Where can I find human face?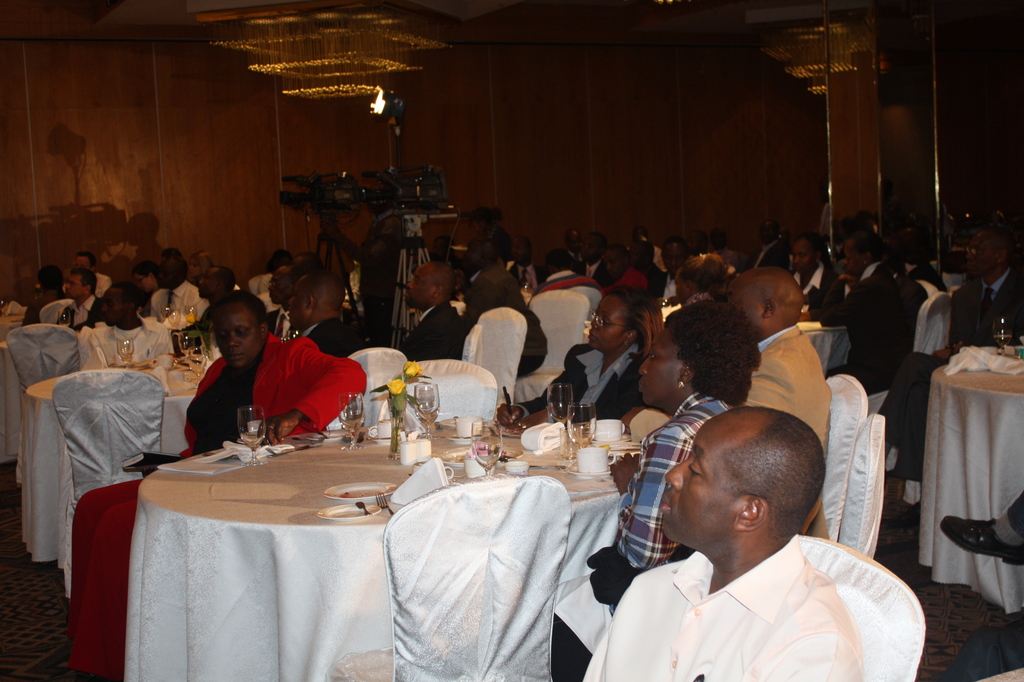
You can find it at 285 283 303 325.
